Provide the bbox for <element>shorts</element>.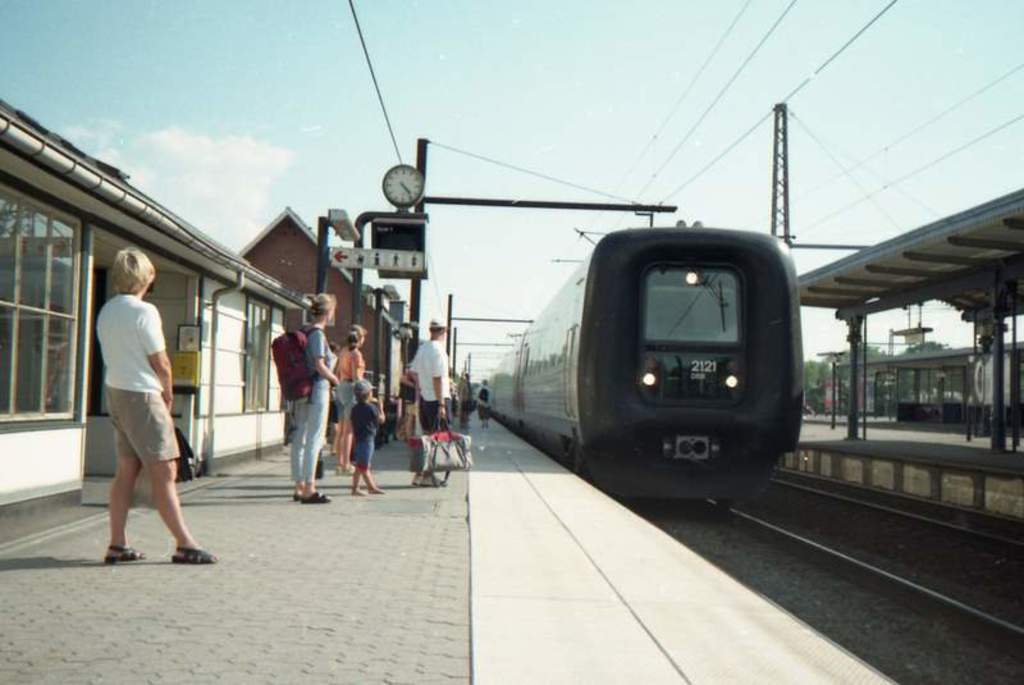
box=[477, 406, 495, 417].
